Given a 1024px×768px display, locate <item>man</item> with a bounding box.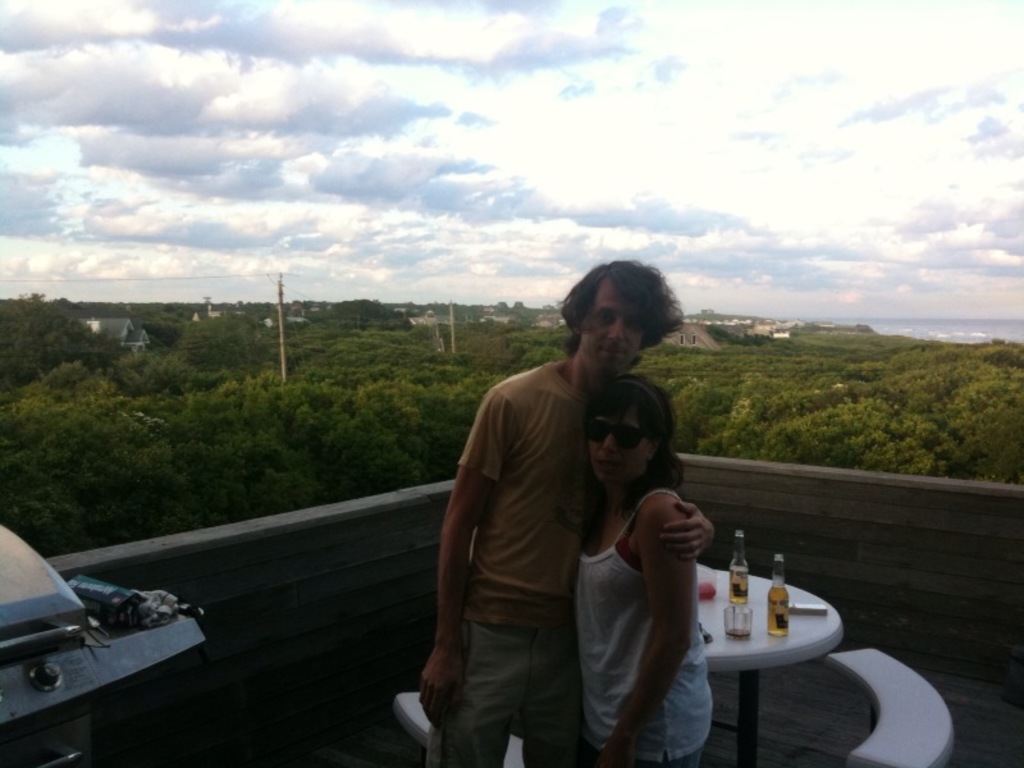
Located: x1=421, y1=259, x2=710, y2=767.
